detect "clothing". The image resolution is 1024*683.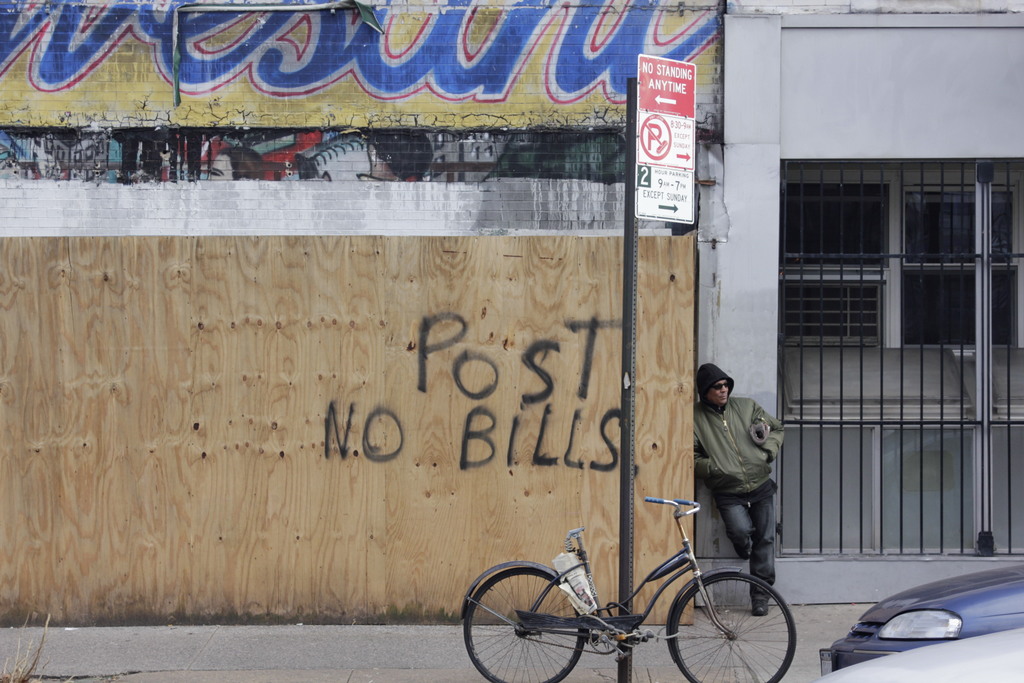
<bbox>692, 372, 796, 595</bbox>.
